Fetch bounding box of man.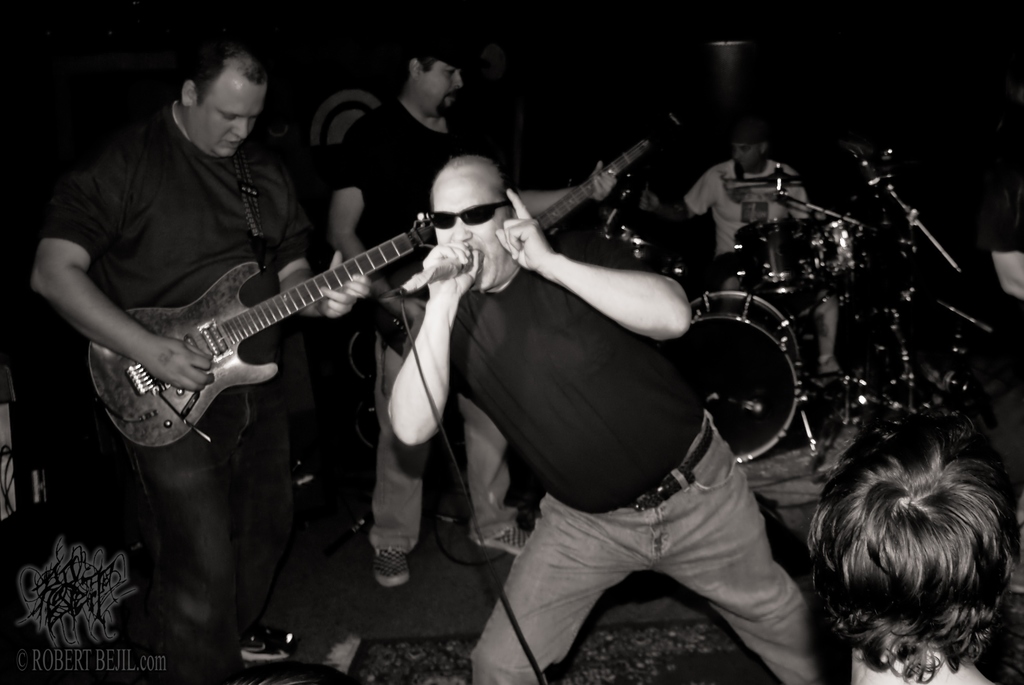
Bbox: <bbox>15, 49, 383, 684</bbox>.
